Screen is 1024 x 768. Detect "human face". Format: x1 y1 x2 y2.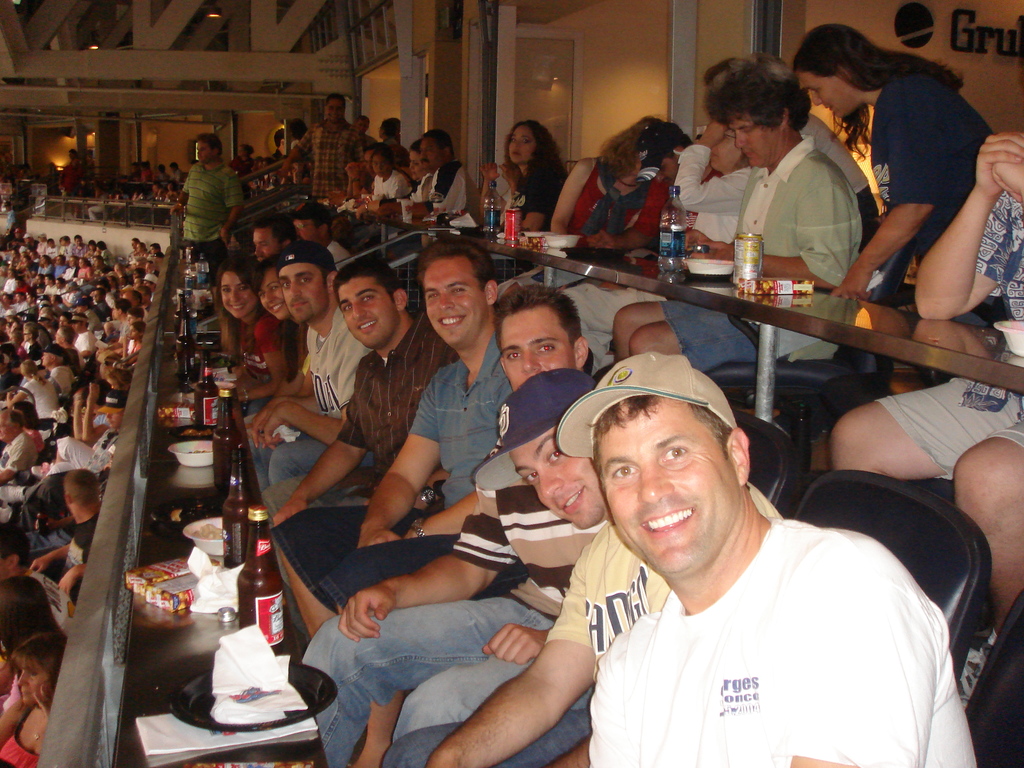
294 218 319 239.
